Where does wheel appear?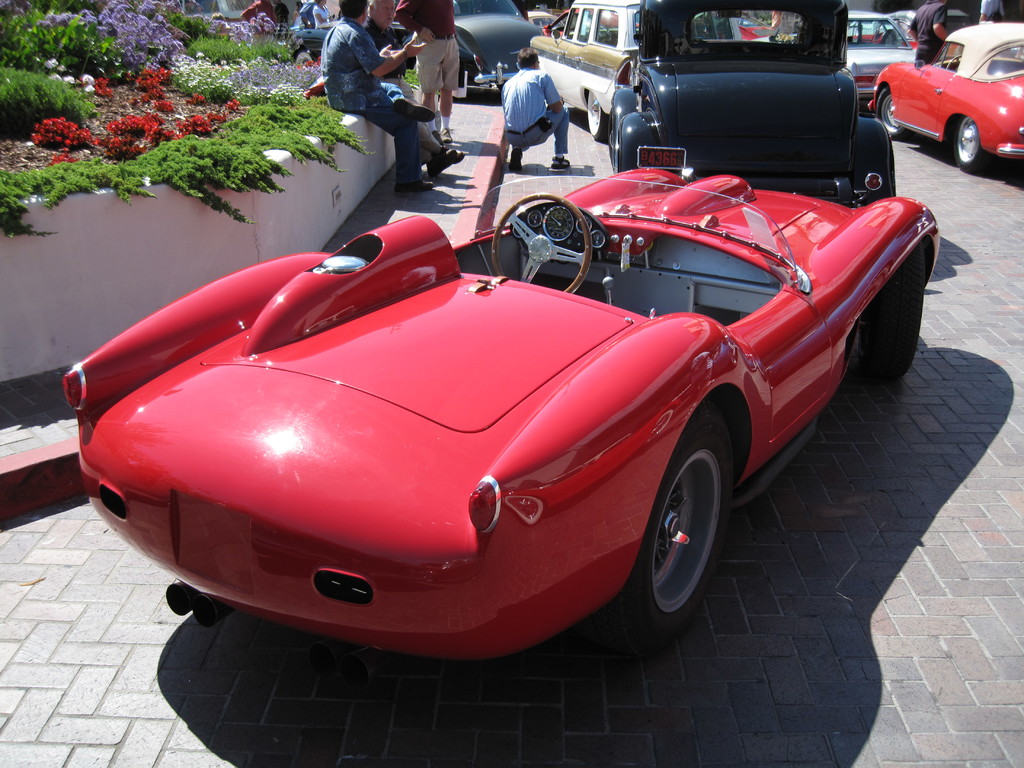
Appears at <region>857, 243, 924, 382</region>.
